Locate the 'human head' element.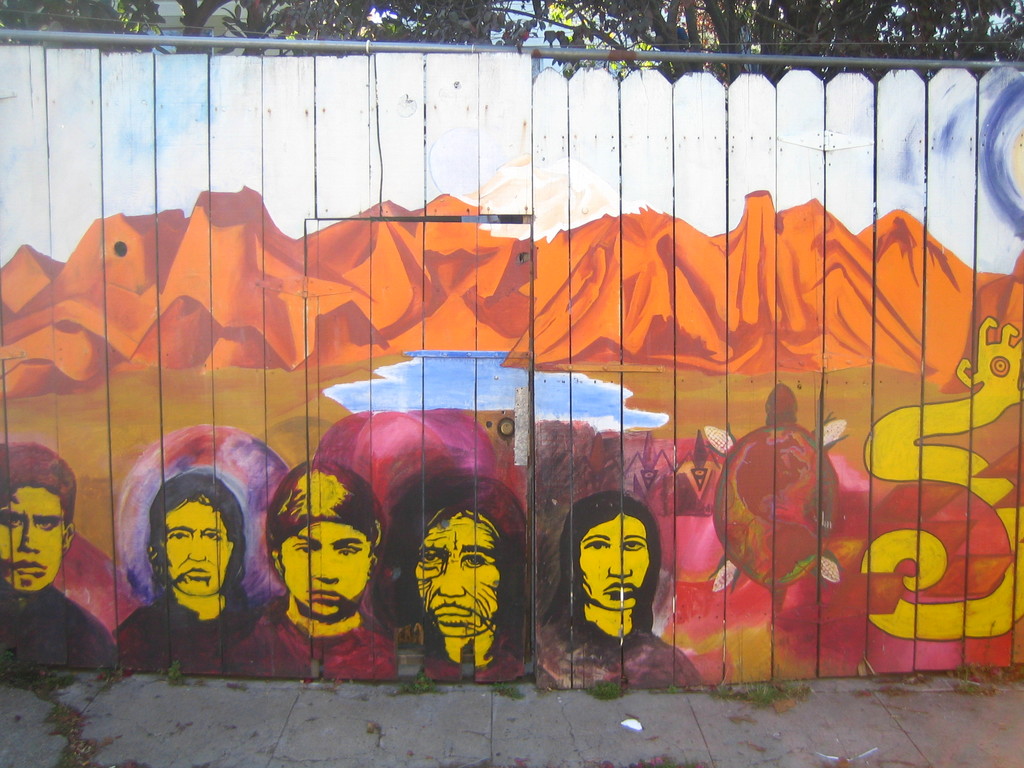
Element bbox: x1=399 y1=474 x2=524 y2=640.
